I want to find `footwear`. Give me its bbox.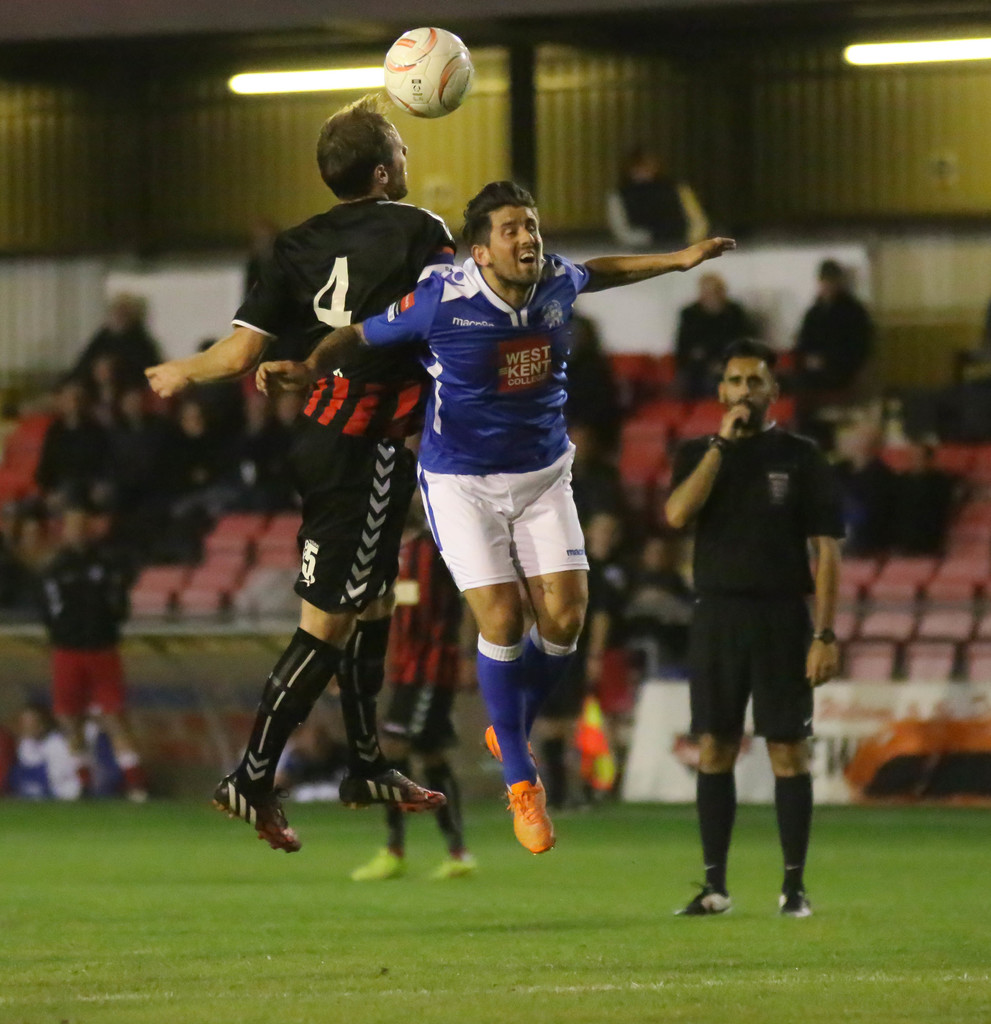
pyautogui.locateOnScreen(681, 868, 731, 919).
